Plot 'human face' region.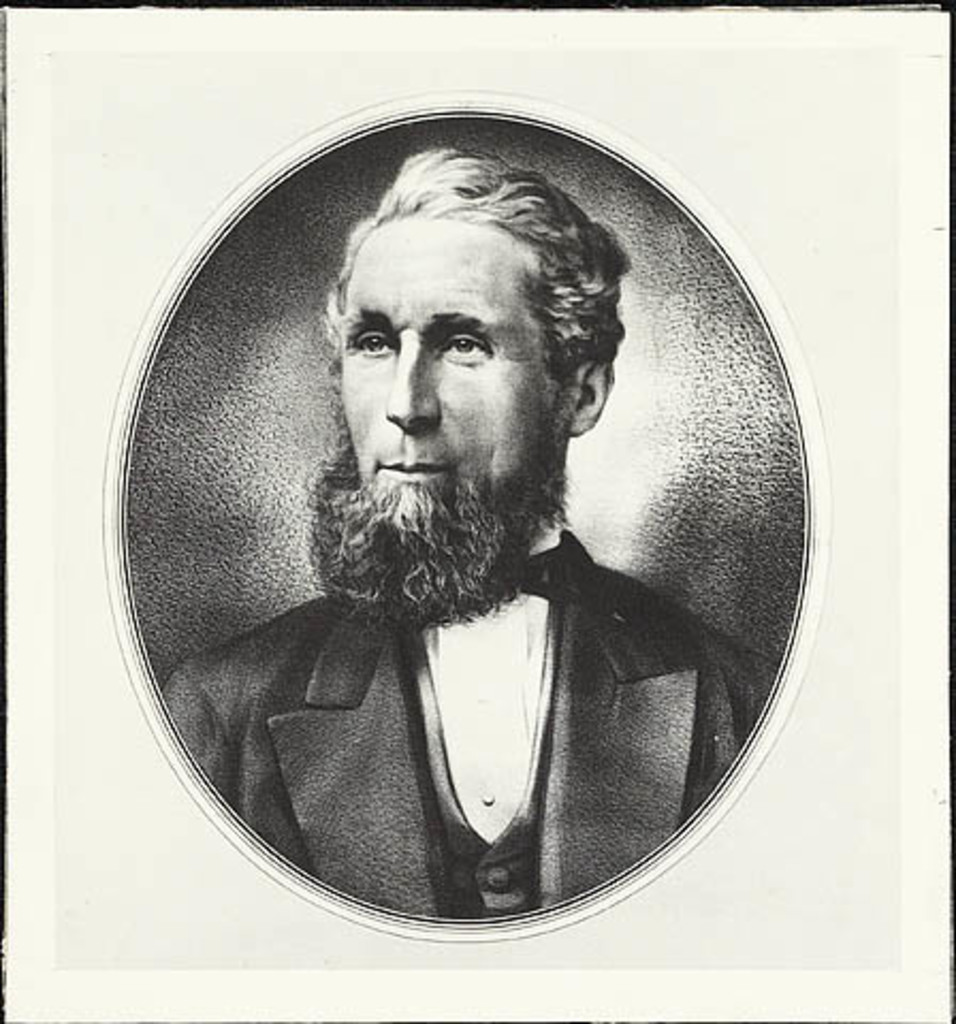
Plotted at <bbox>341, 218, 580, 506</bbox>.
